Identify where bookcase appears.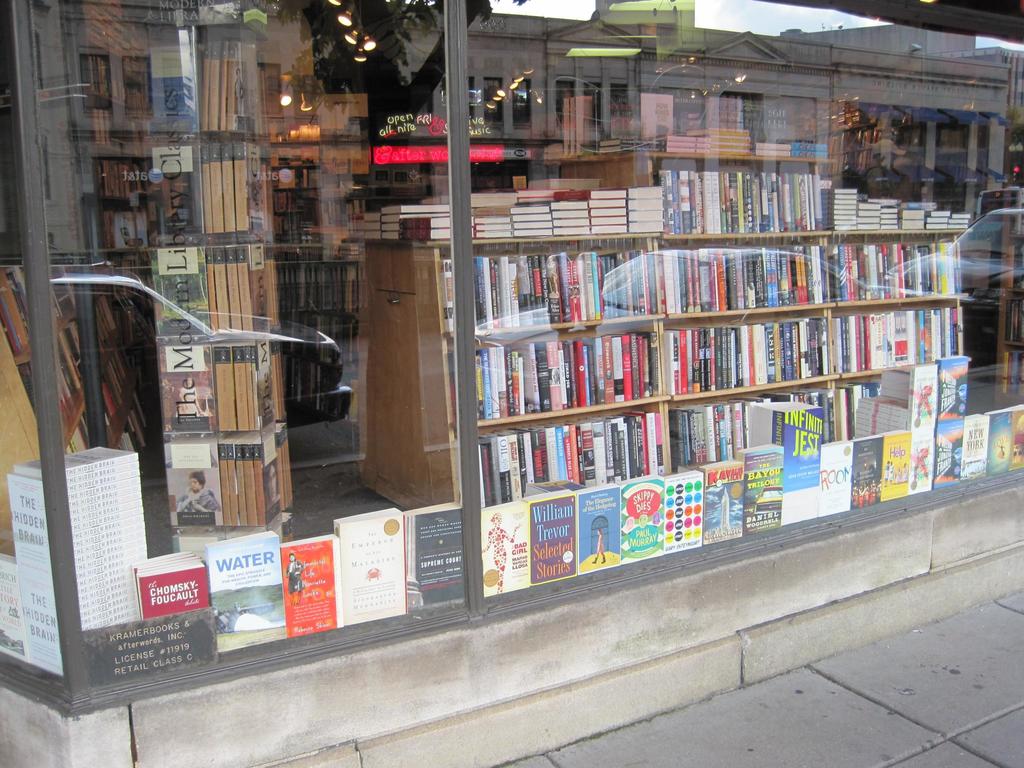
Appears at [145, 21, 287, 547].
